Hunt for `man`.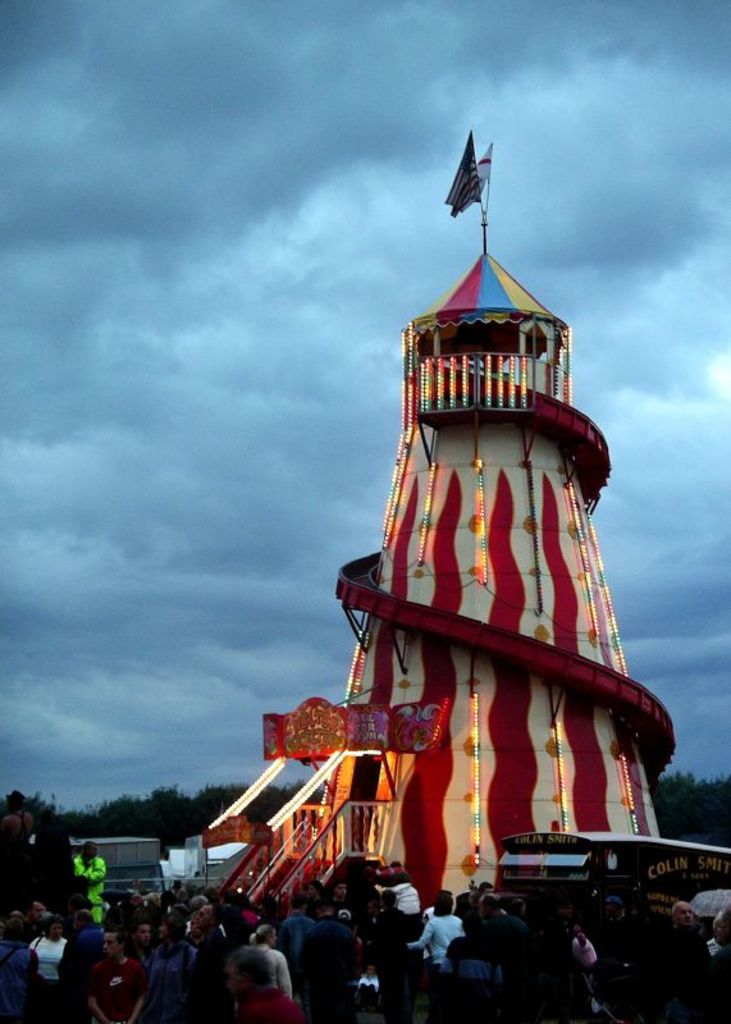
Hunted down at 664 895 705 974.
